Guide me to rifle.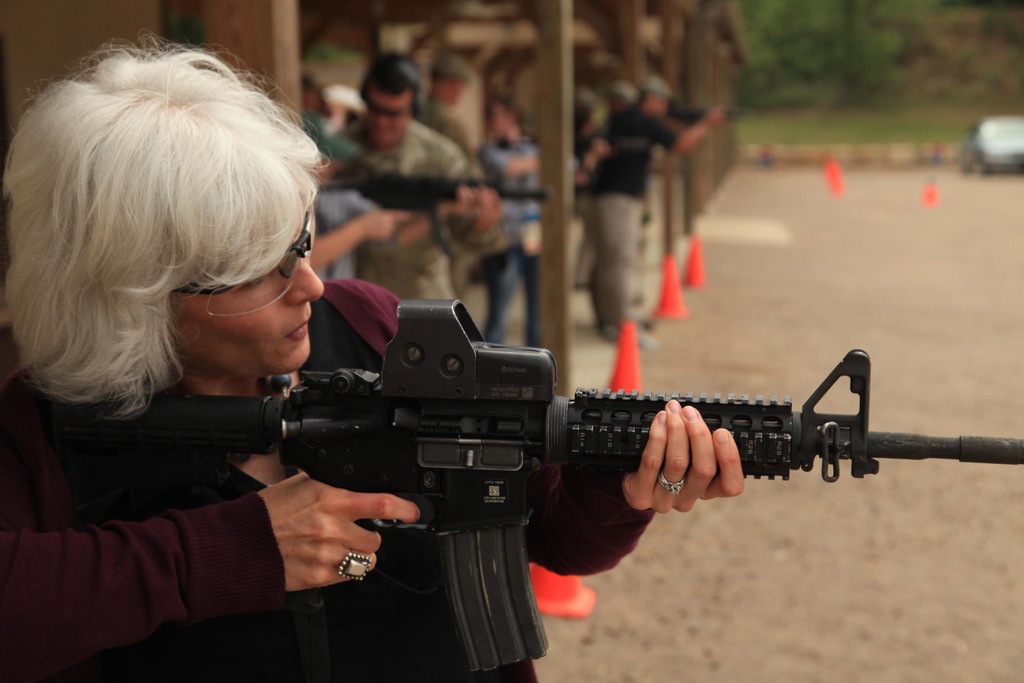
Guidance: {"x1": 650, "y1": 103, "x2": 766, "y2": 124}.
